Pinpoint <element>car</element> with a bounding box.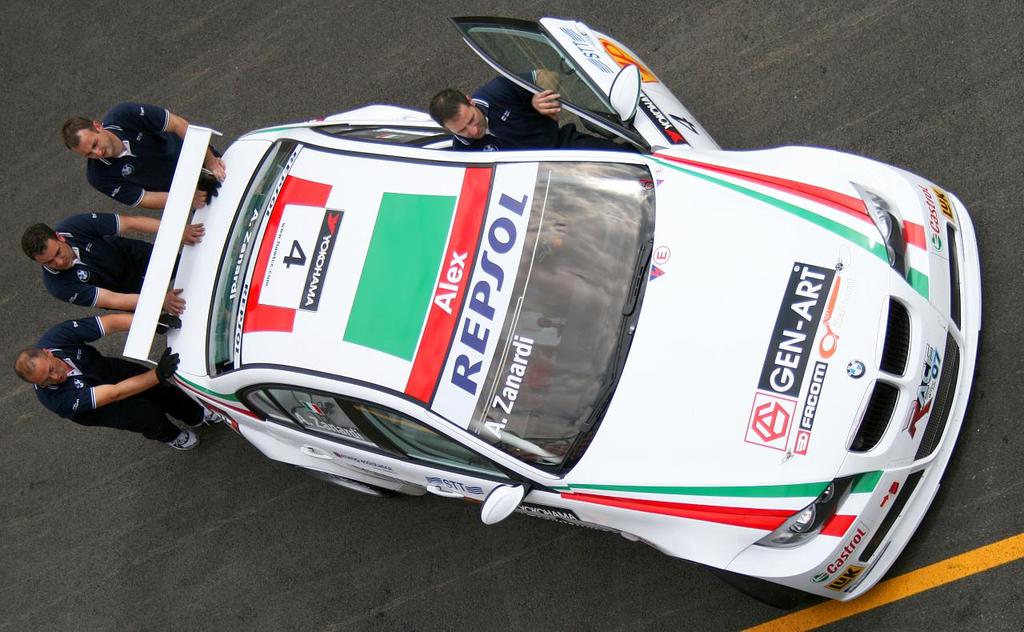
(x1=122, y1=14, x2=976, y2=602).
